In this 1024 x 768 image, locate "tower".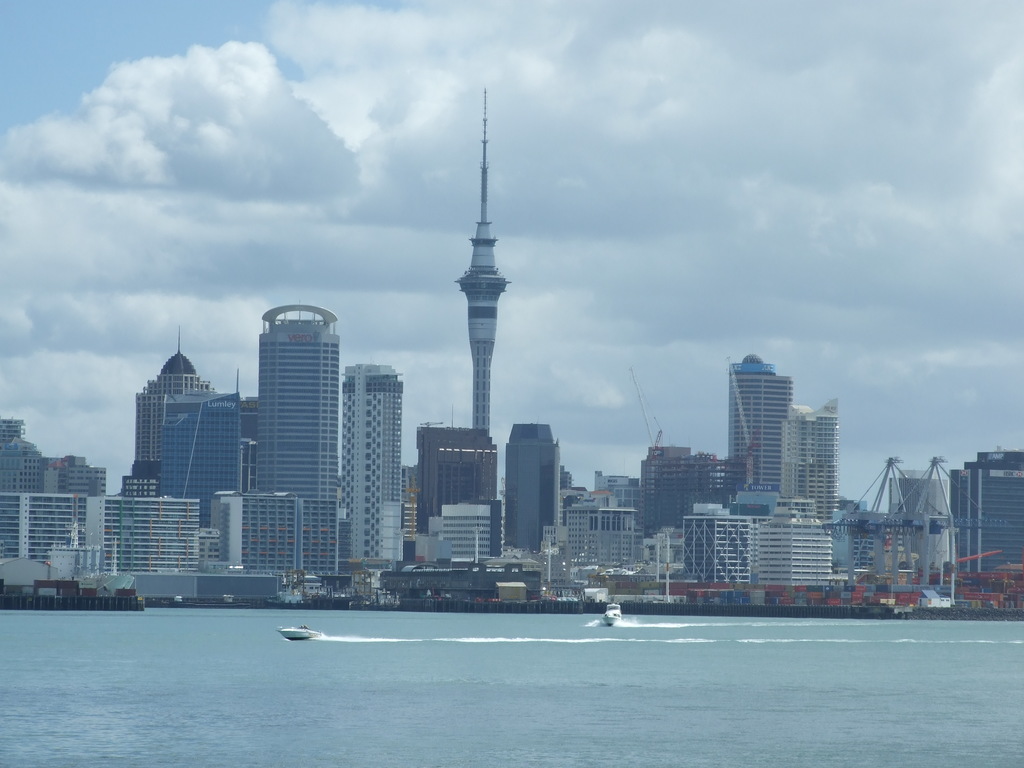
Bounding box: 128 326 214 486.
